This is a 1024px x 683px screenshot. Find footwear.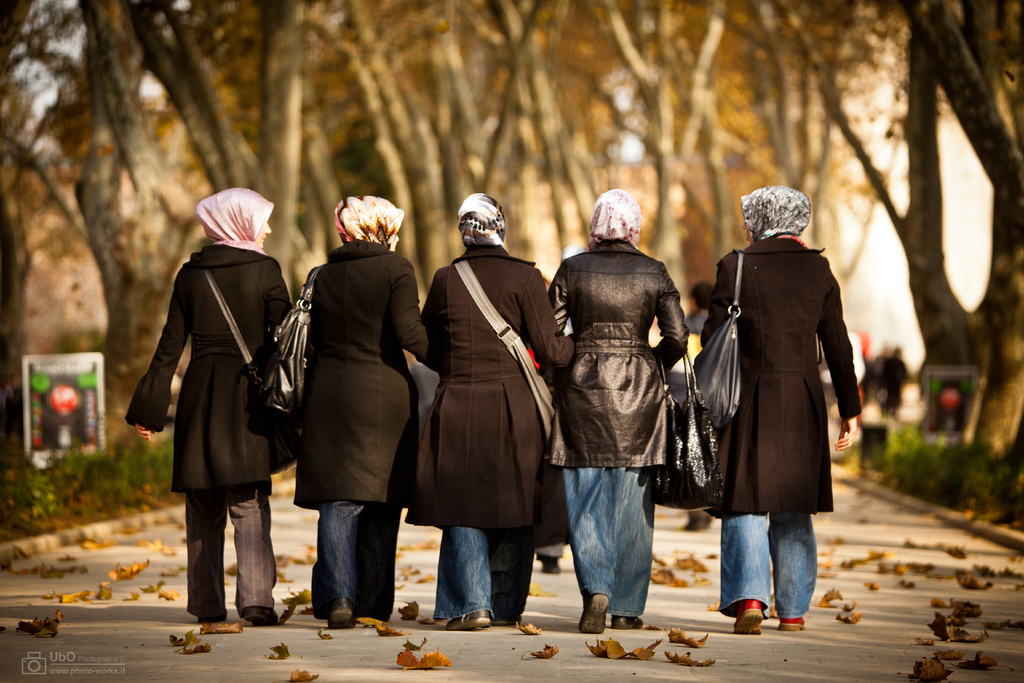
Bounding box: [780, 614, 808, 630].
